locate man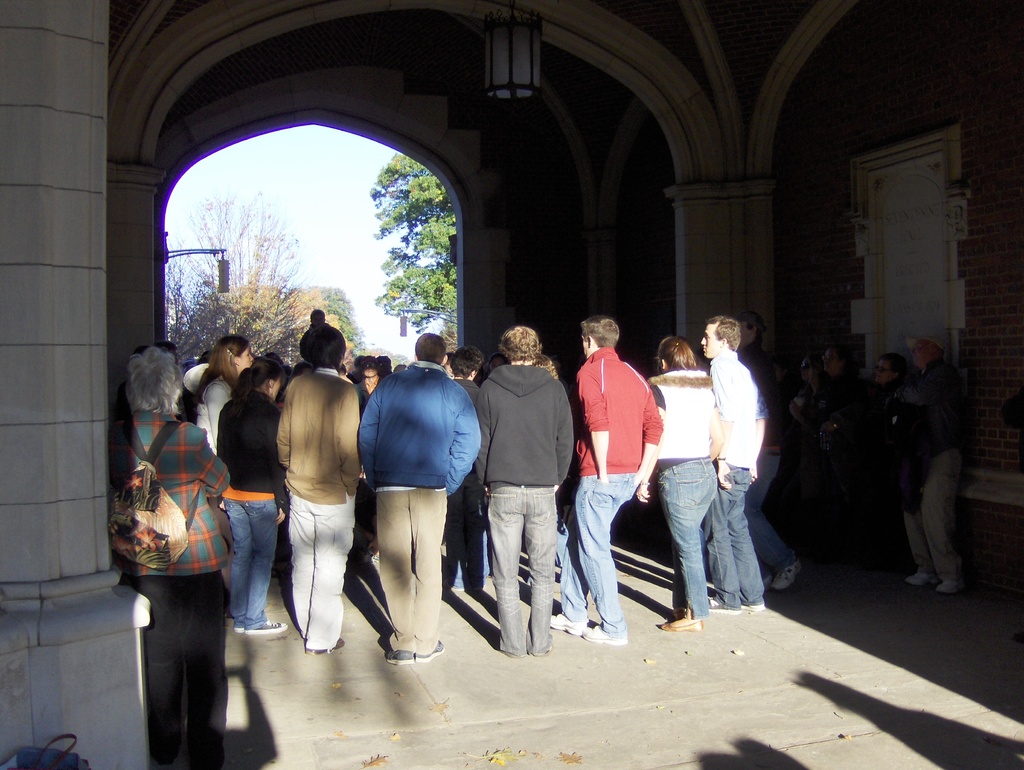
box=[115, 348, 233, 769]
